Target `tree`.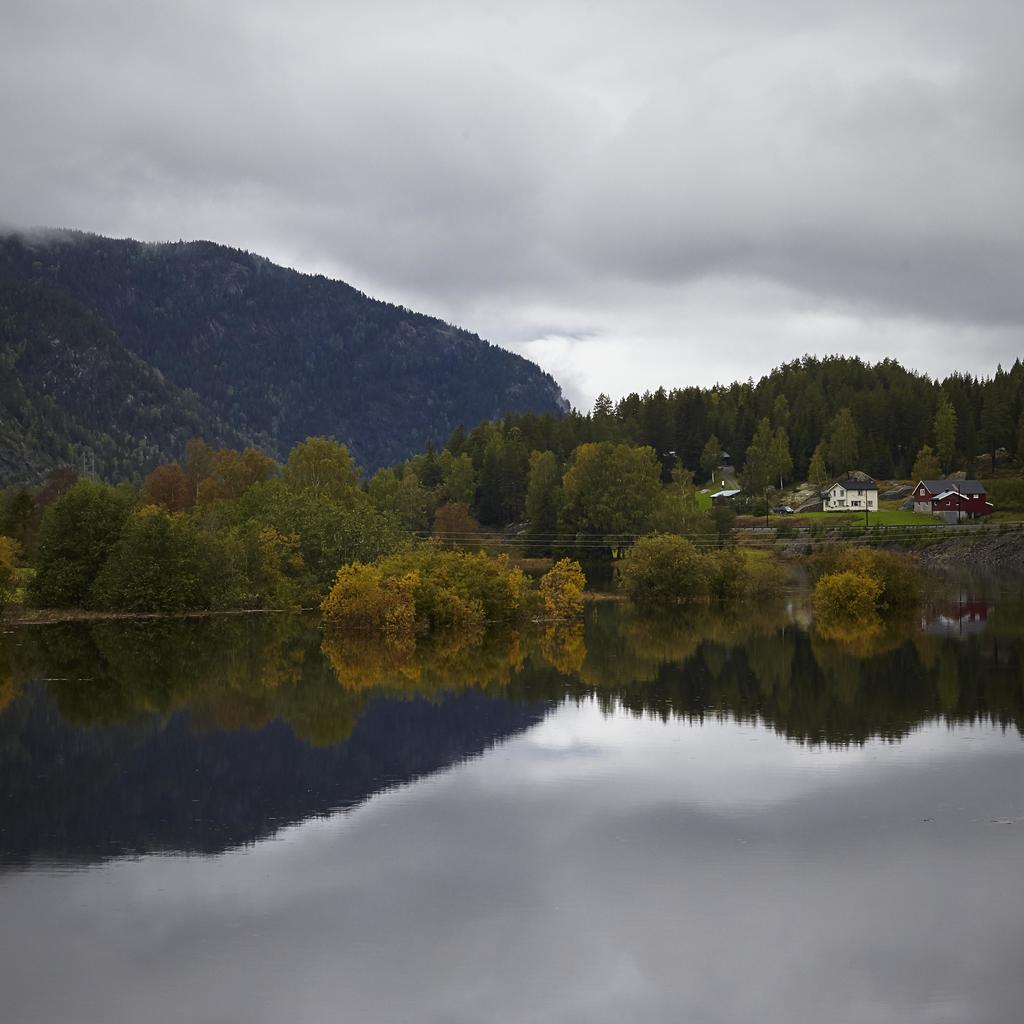
Target region: crop(26, 467, 78, 558).
